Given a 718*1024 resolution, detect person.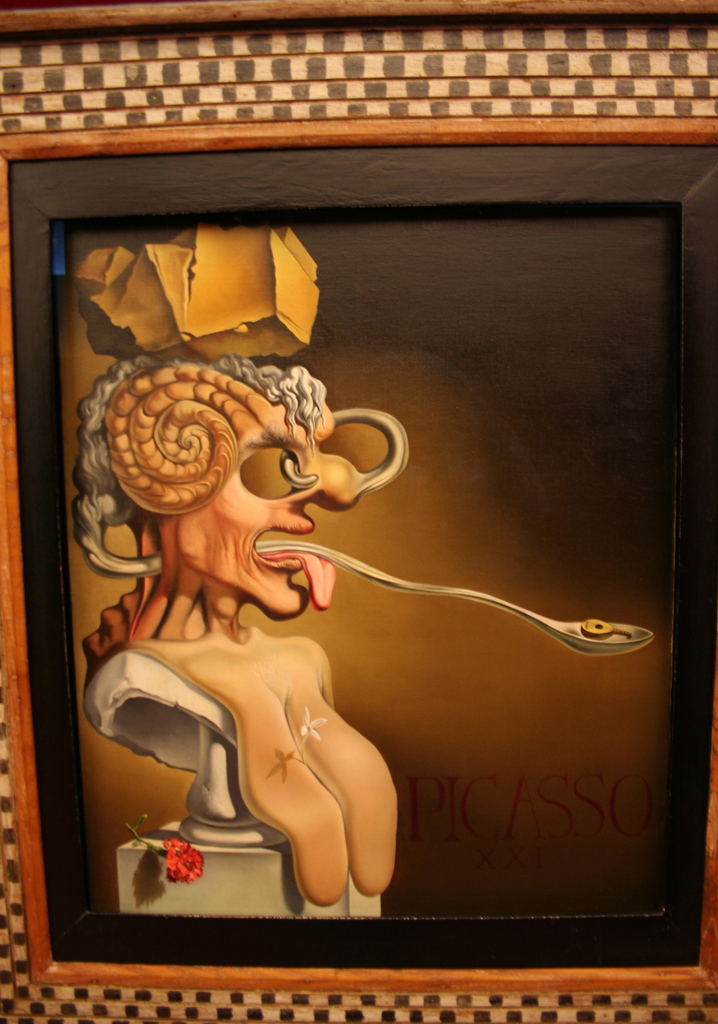
bbox(67, 388, 428, 926).
